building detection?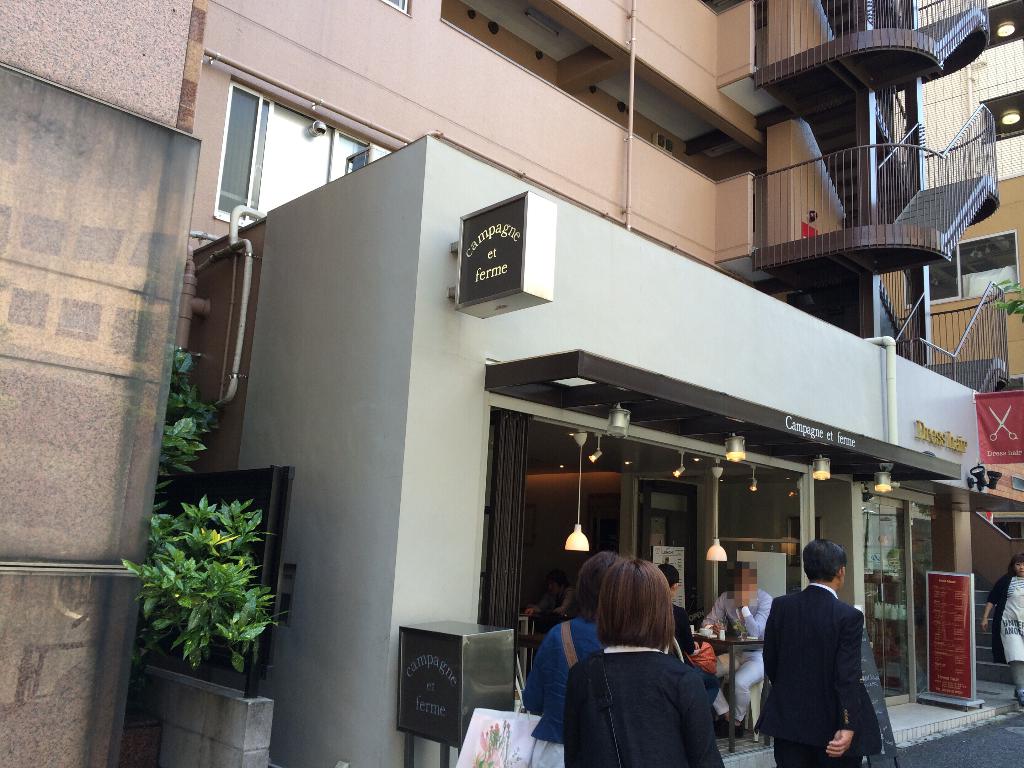
{"left": 0, "top": 0, "right": 1023, "bottom": 763}
